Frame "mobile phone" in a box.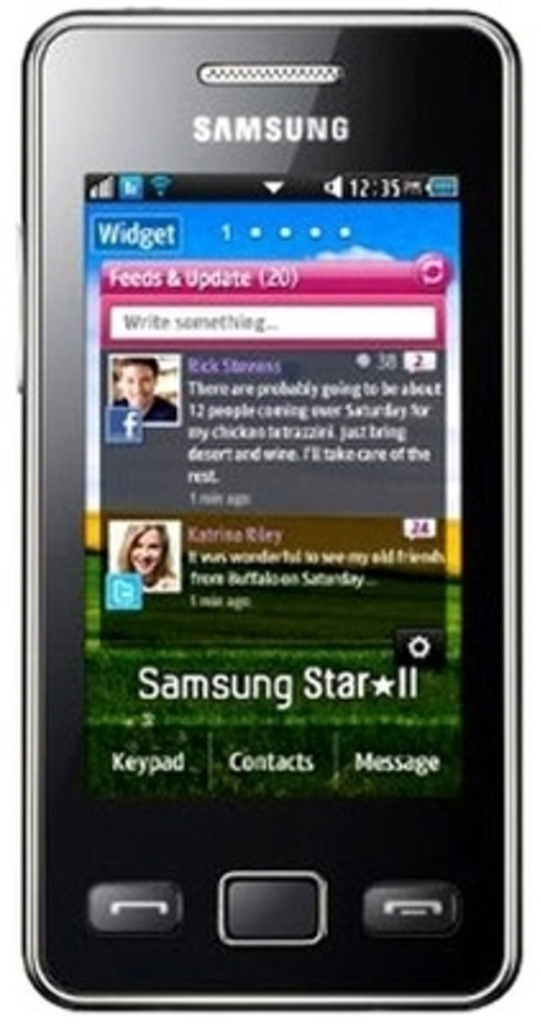
(20,10,517,1014).
